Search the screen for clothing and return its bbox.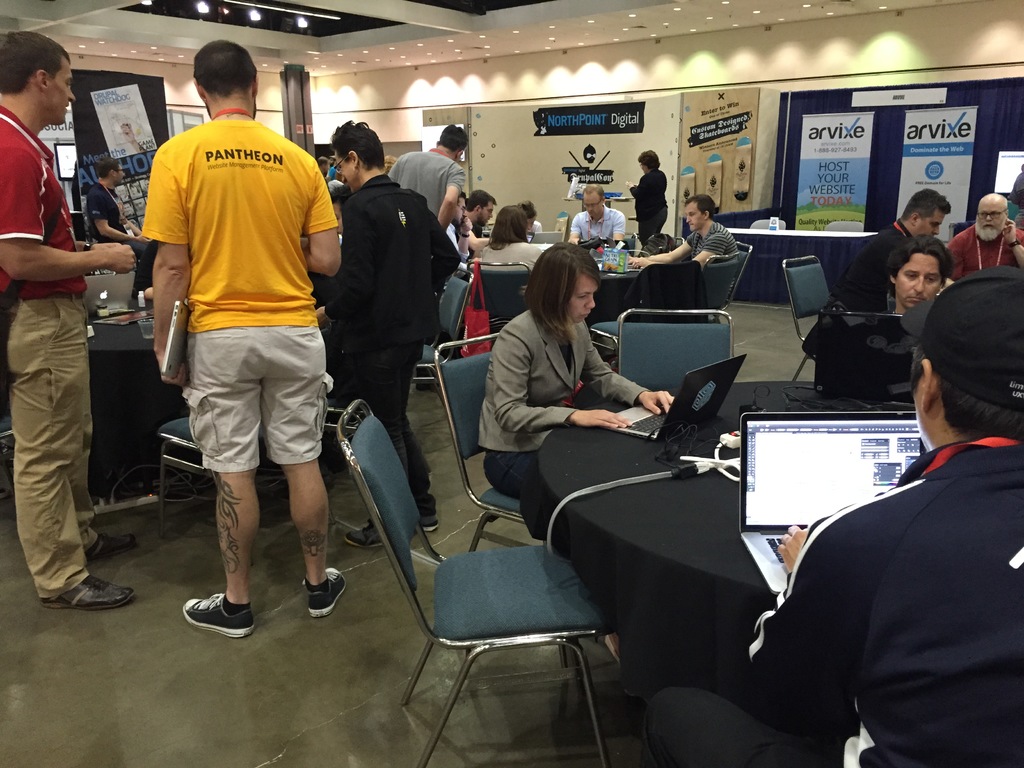
Found: left=82, top=175, right=135, bottom=280.
